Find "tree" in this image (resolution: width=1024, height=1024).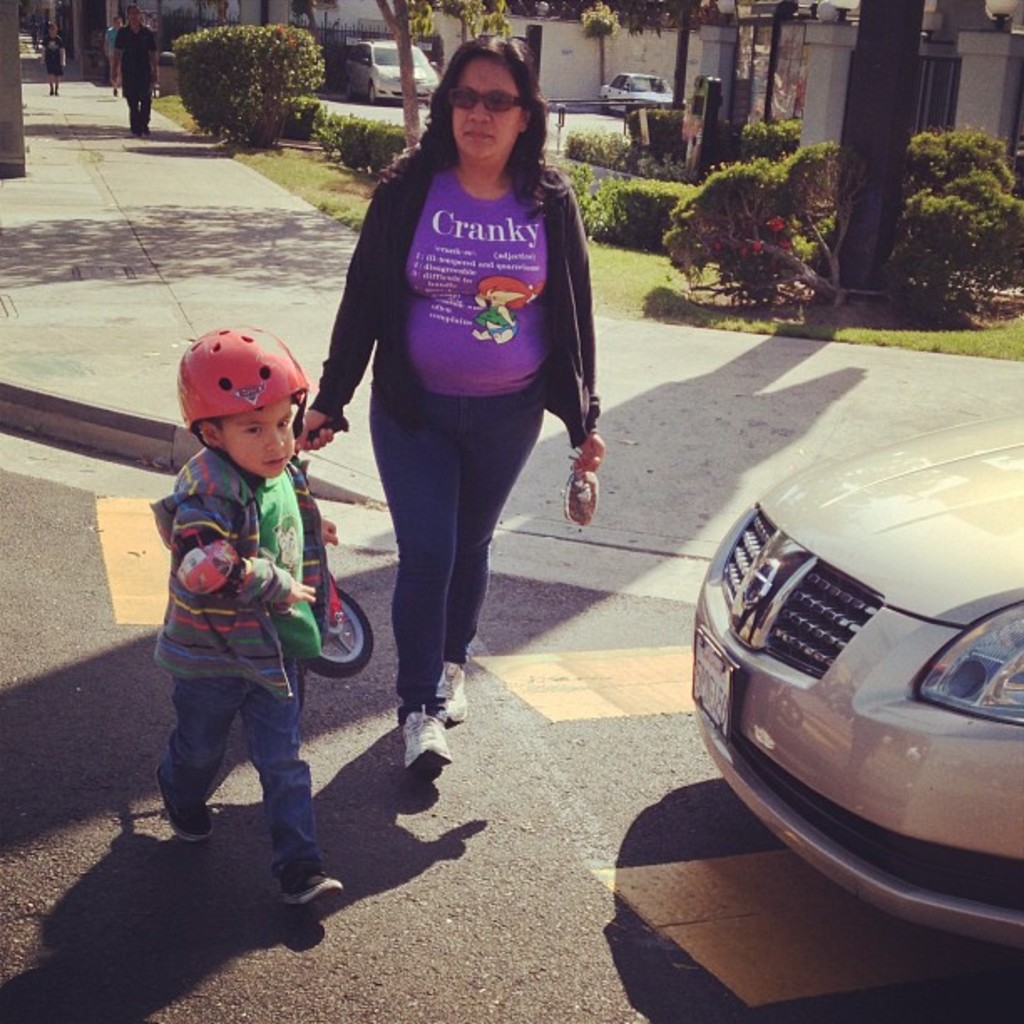
BBox(172, 20, 331, 161).
